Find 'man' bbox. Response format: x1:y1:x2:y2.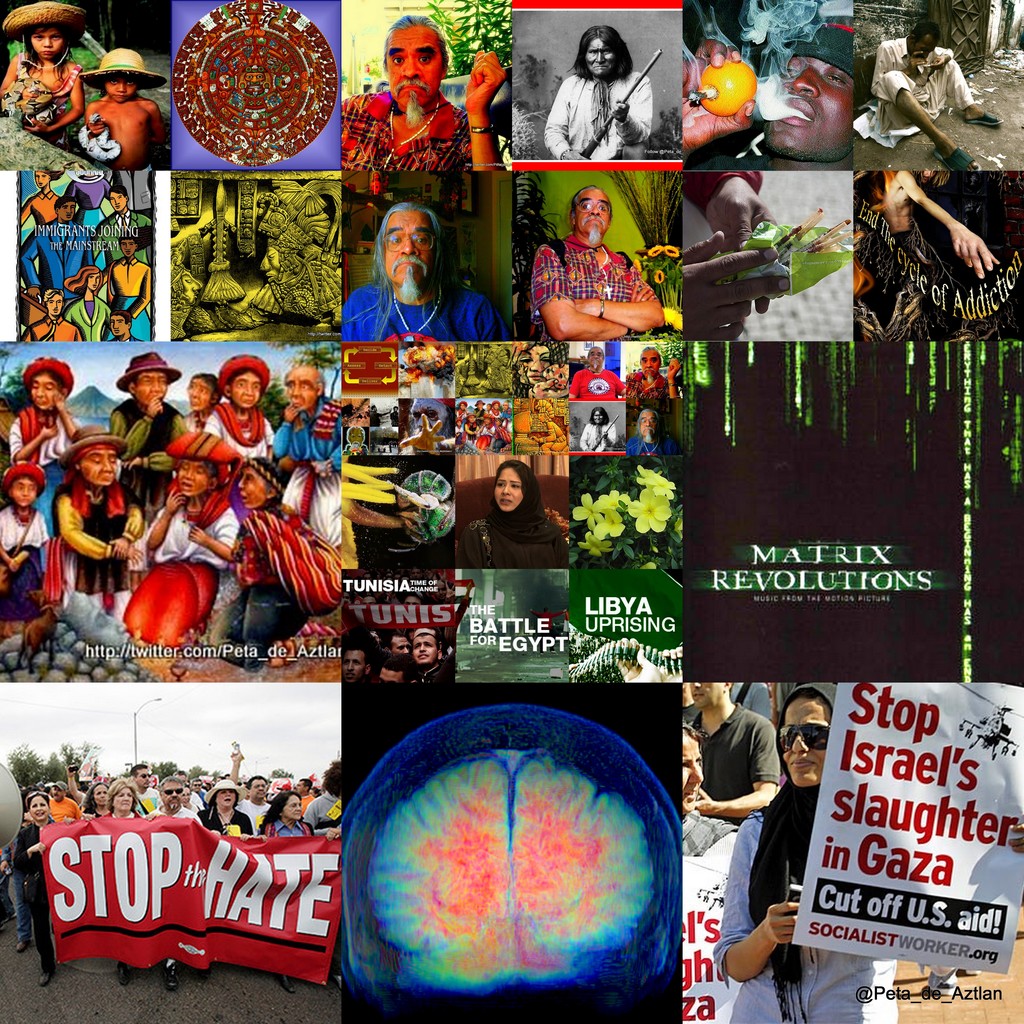
571:345:623:401.
